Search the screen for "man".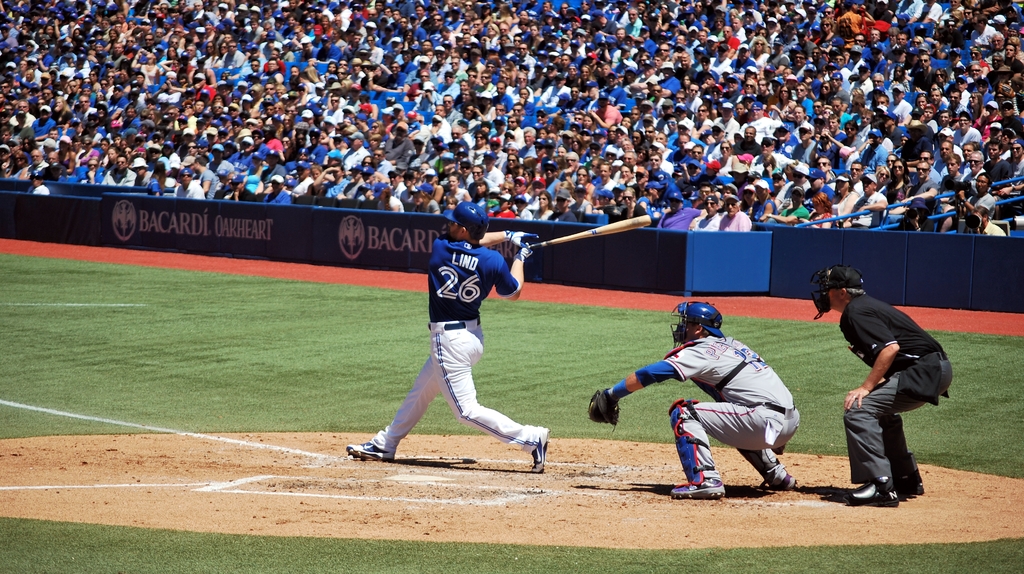
Found at <box>450,56,463,75</box>.
